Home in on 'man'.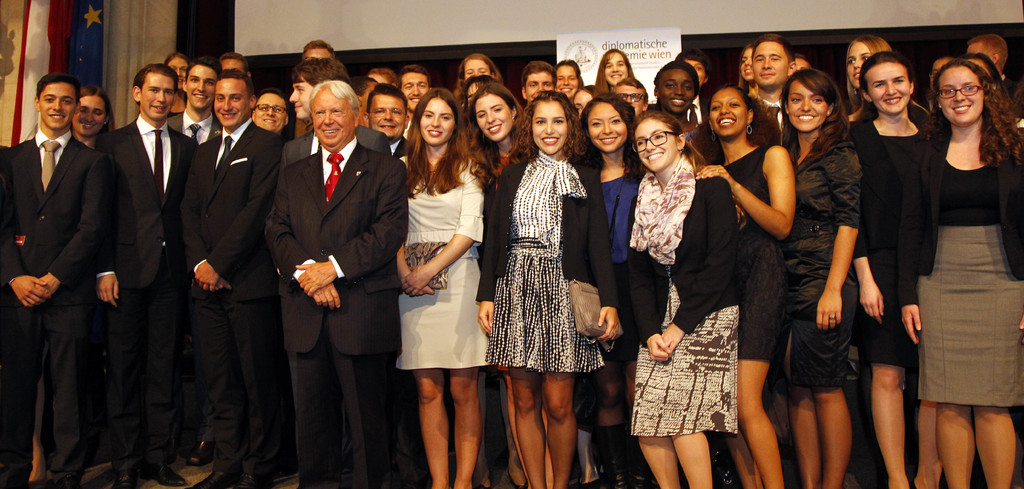
Homed in at <region>220, 52, 251, 77</region>.
